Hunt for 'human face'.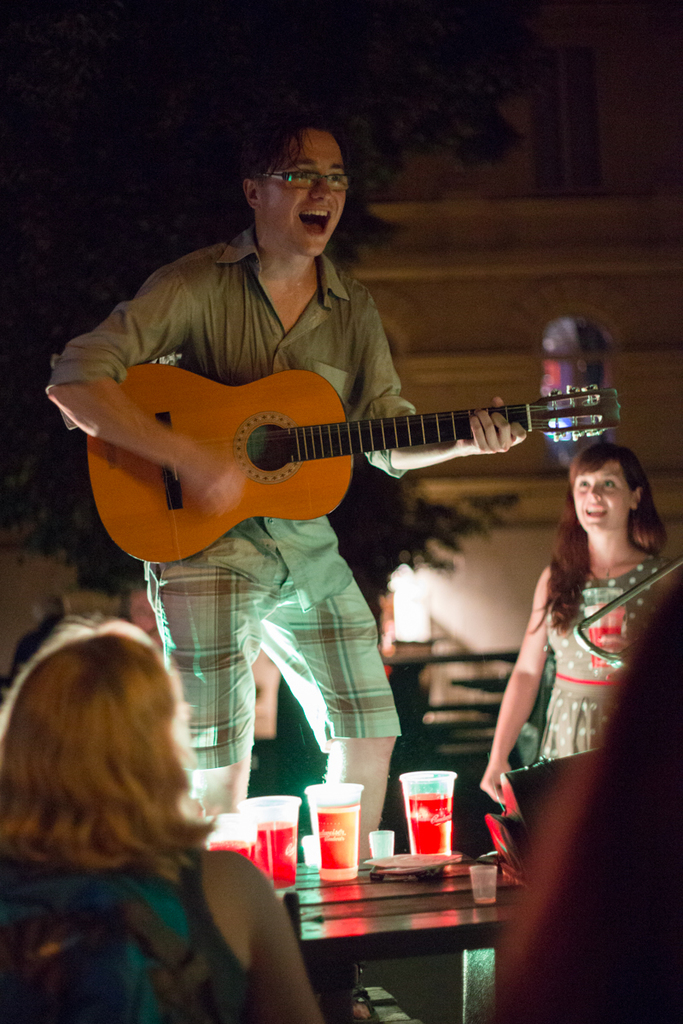
Hunted down at {"x1": 255, "y1": 131, "x2": 351, "y2": 255}.
